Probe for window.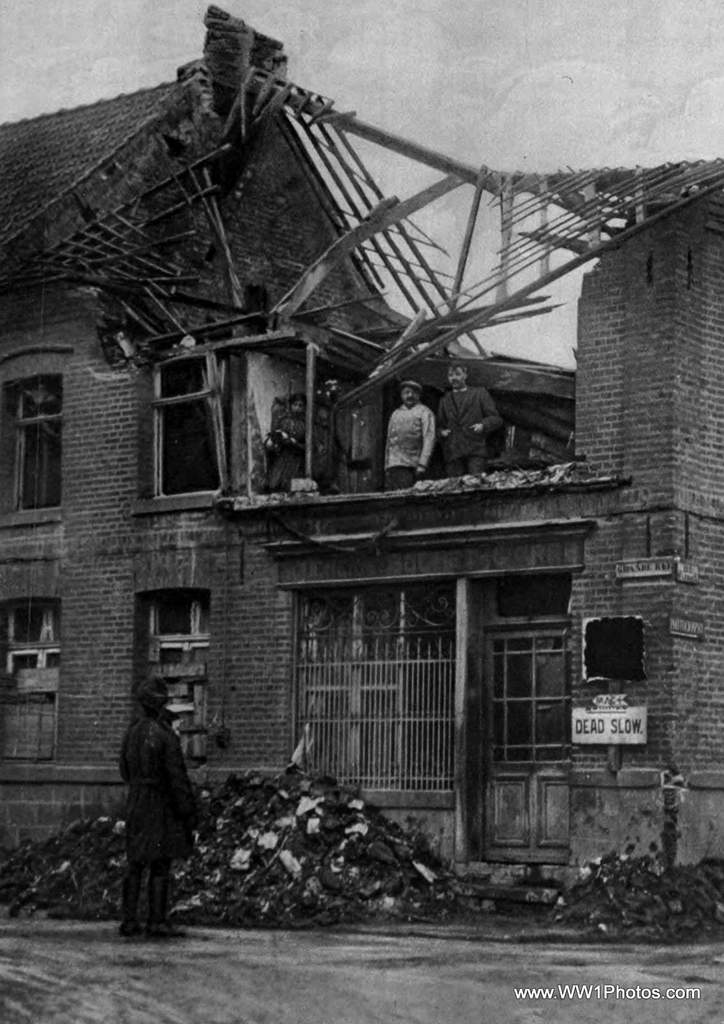
Probe result: pyautogui.locateOnScreen(143, 350, 237, 498).
